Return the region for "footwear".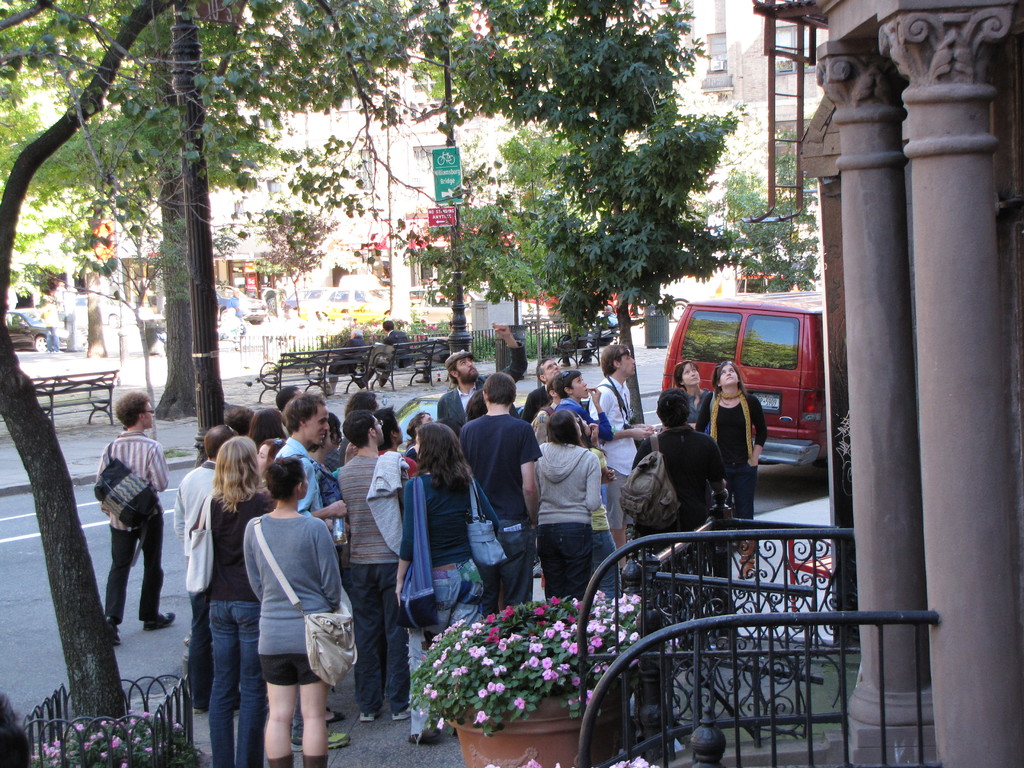
box=[333, 710, 349, 728].
